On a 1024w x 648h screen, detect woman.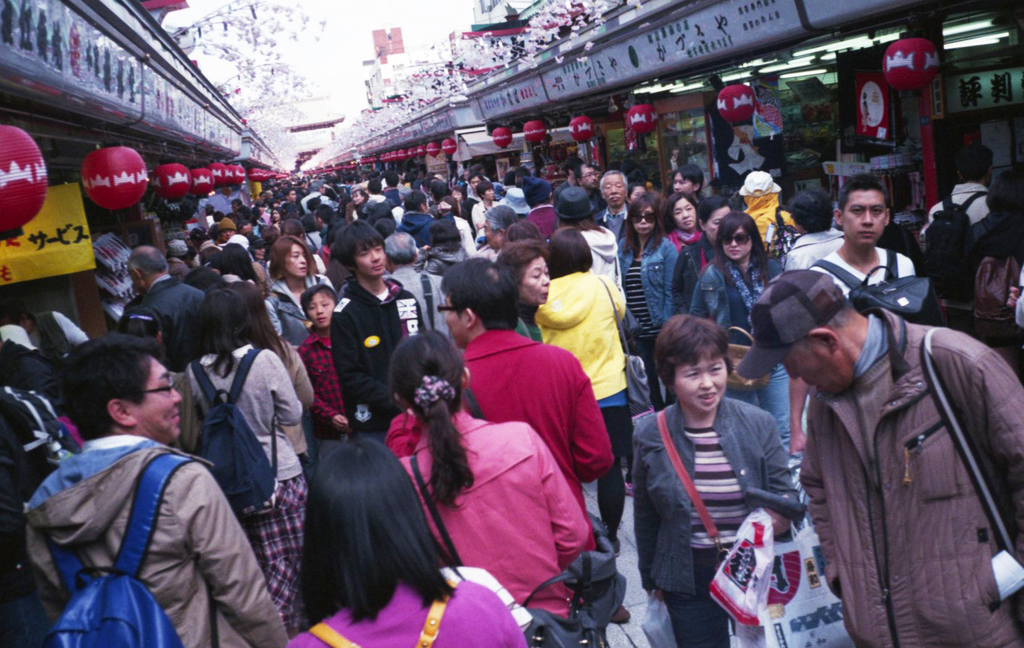
(493,233,553,334).
